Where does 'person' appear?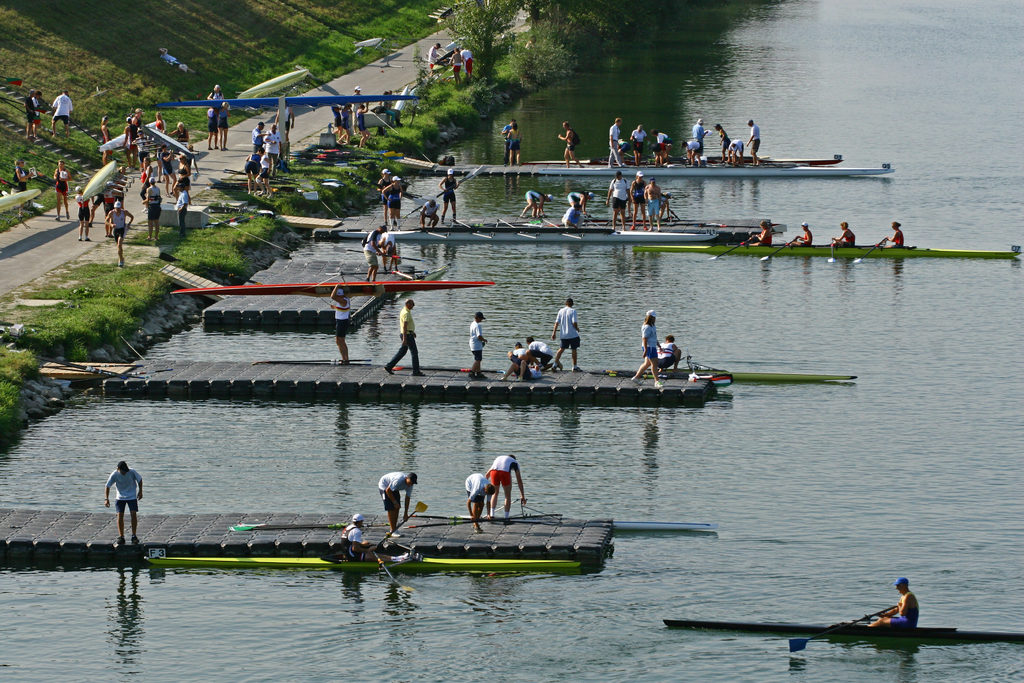
Appears at pyautogui.locateOnScreen(360, 220, 385, 277).
